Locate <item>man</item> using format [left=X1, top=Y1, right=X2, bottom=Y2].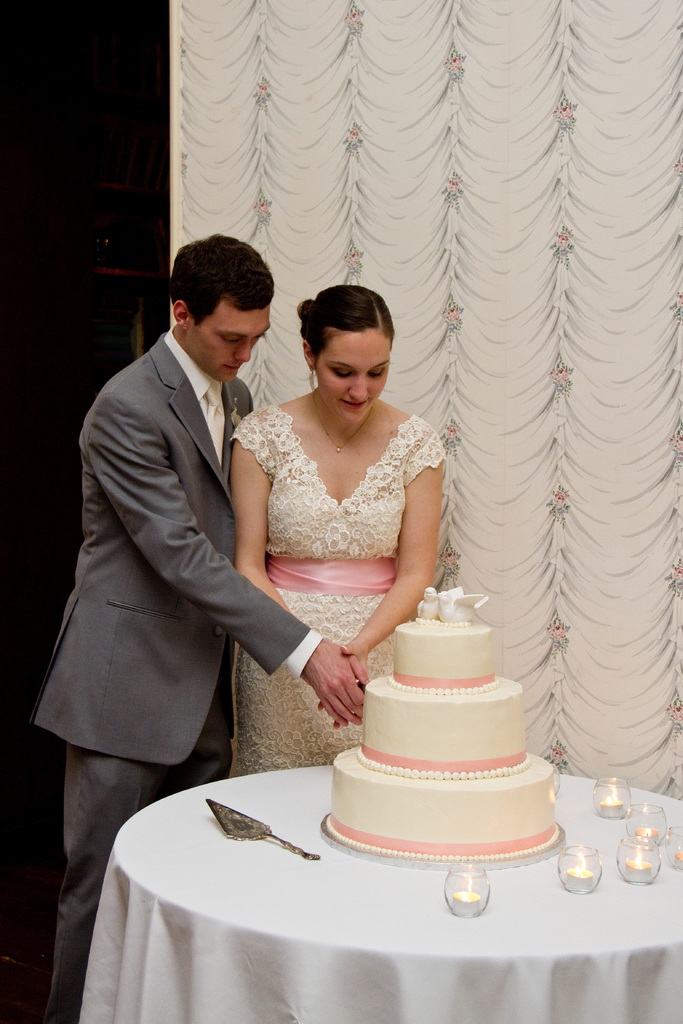
[left=28, top=235, right=371, bottom=1023].
